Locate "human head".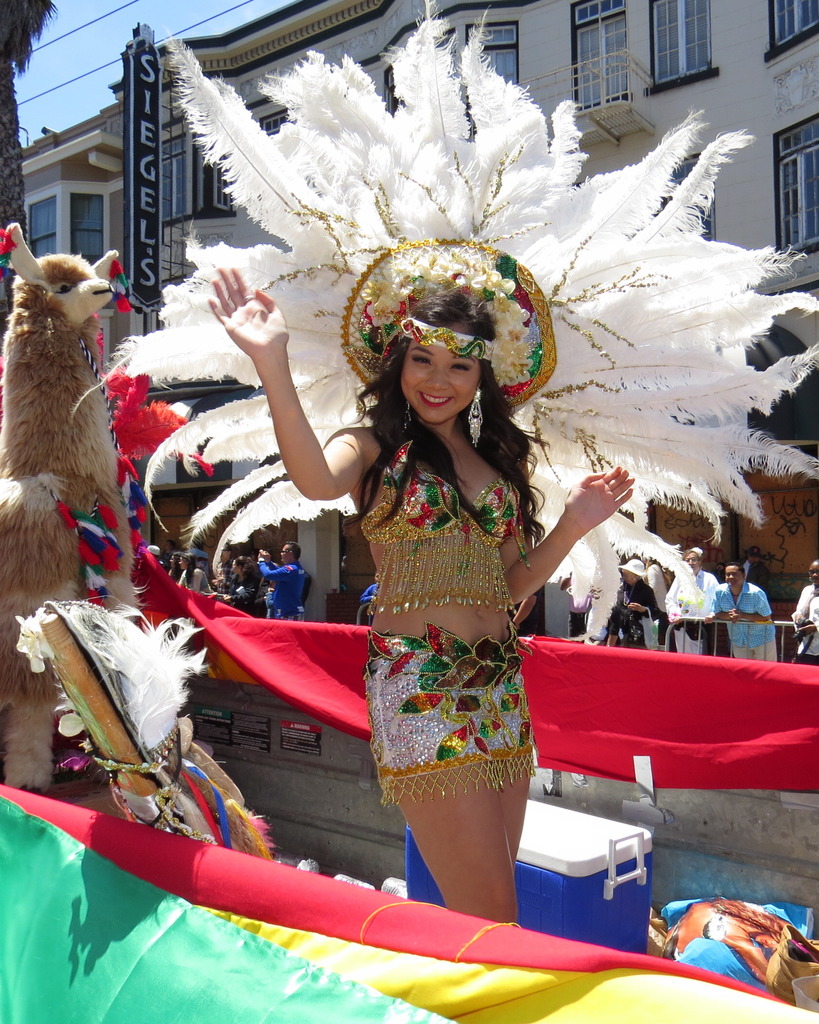
Bounding box: rect(218, 545, 231, 563).
